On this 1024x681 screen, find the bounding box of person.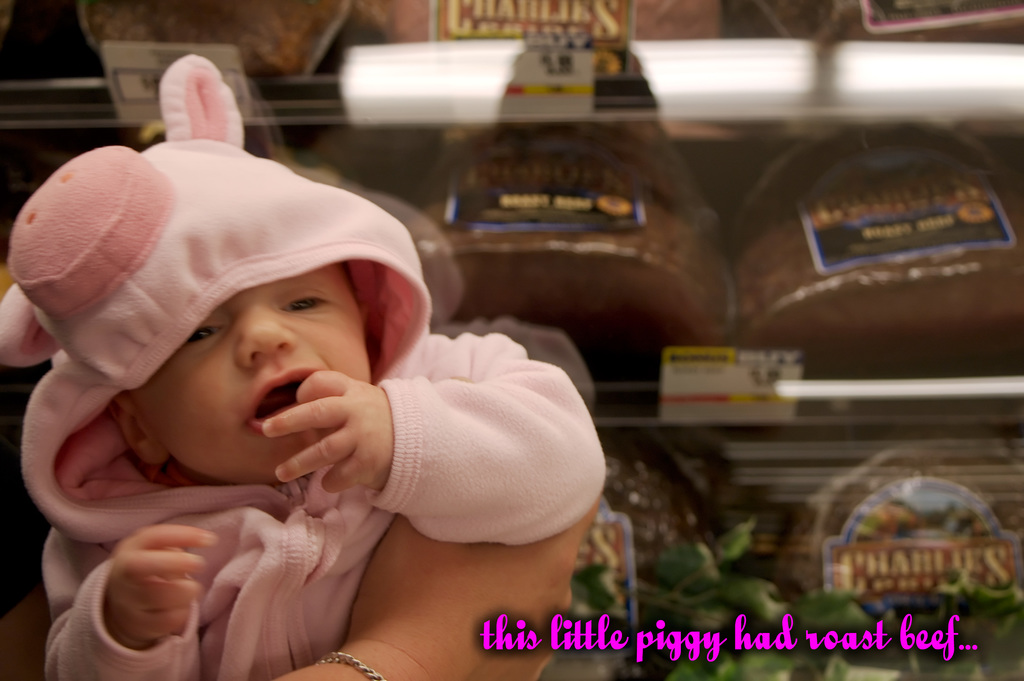
Bounding box: left=8, top=45, right=611, bottom=680.
